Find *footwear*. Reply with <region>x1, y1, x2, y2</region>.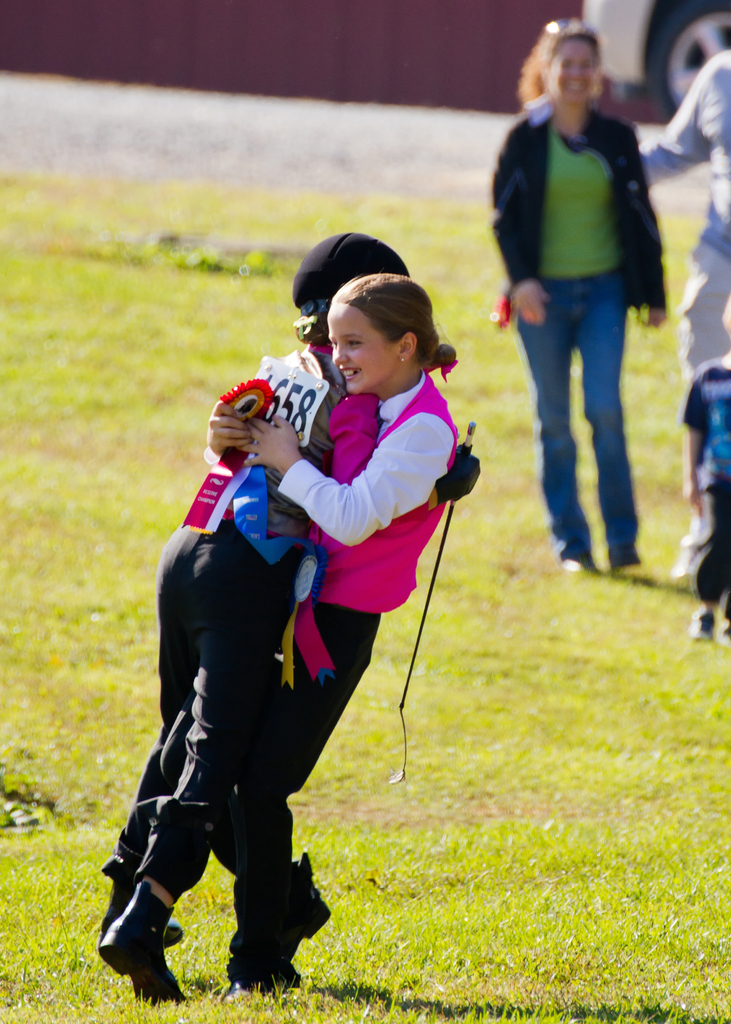
<region>691, 609, 714, 644</region>.
